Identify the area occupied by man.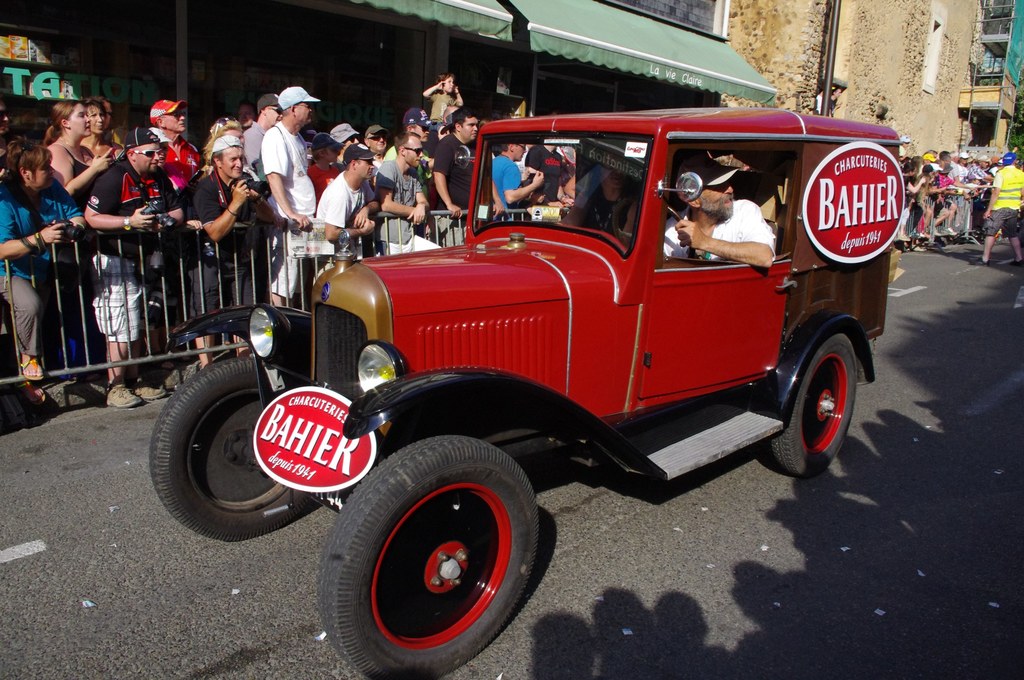
Area: <box>152,99,193,196</box>.
